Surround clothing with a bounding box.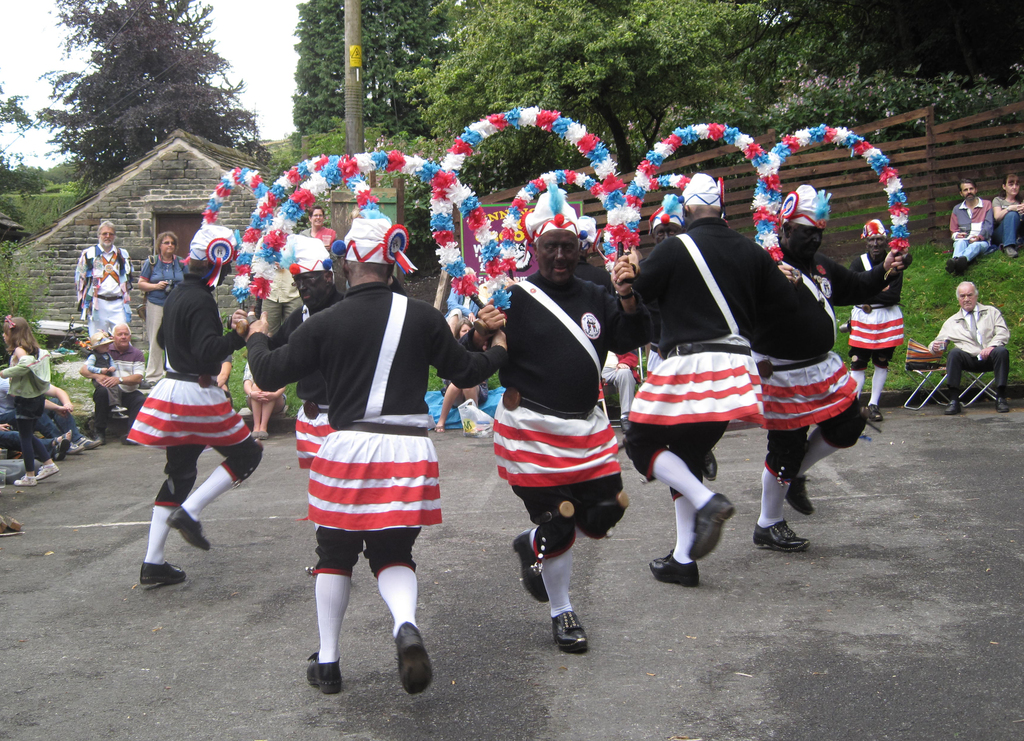
(847,249,908,363).
